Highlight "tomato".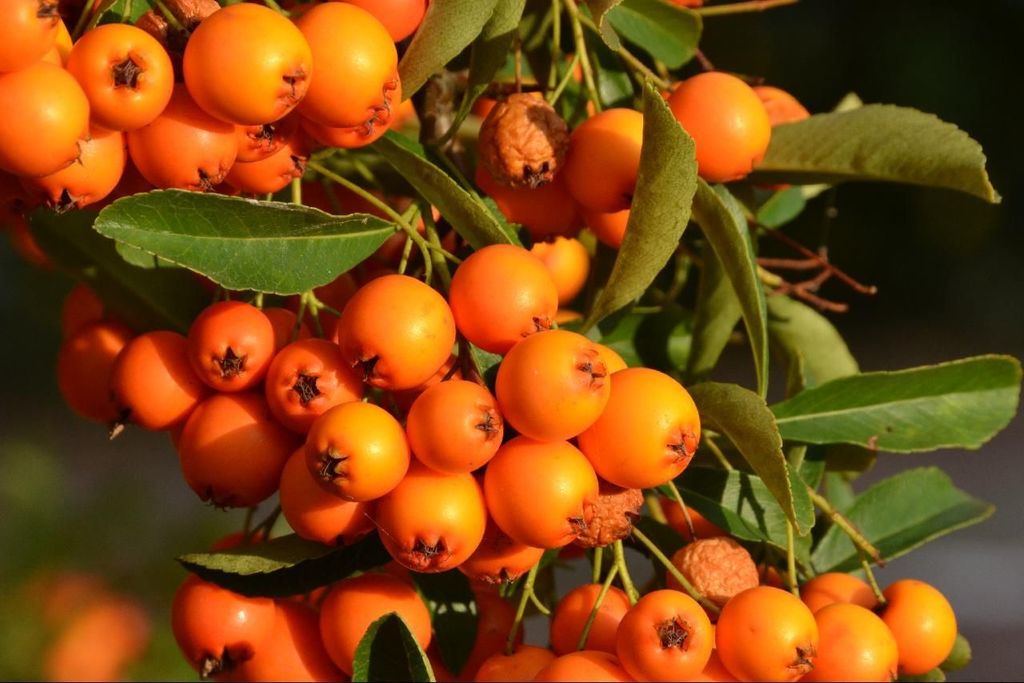
Highlighted region: x1=318 y1=402 x2=409 y2=501.
